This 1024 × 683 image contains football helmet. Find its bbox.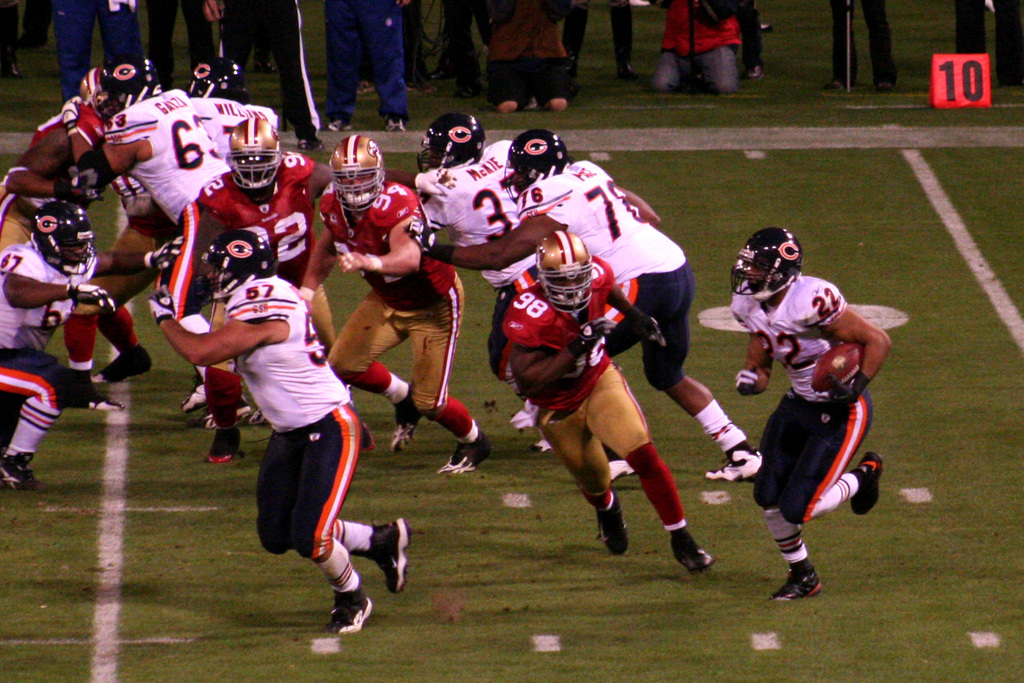
<bbox>202, 231, 283, 299</bbox>.
